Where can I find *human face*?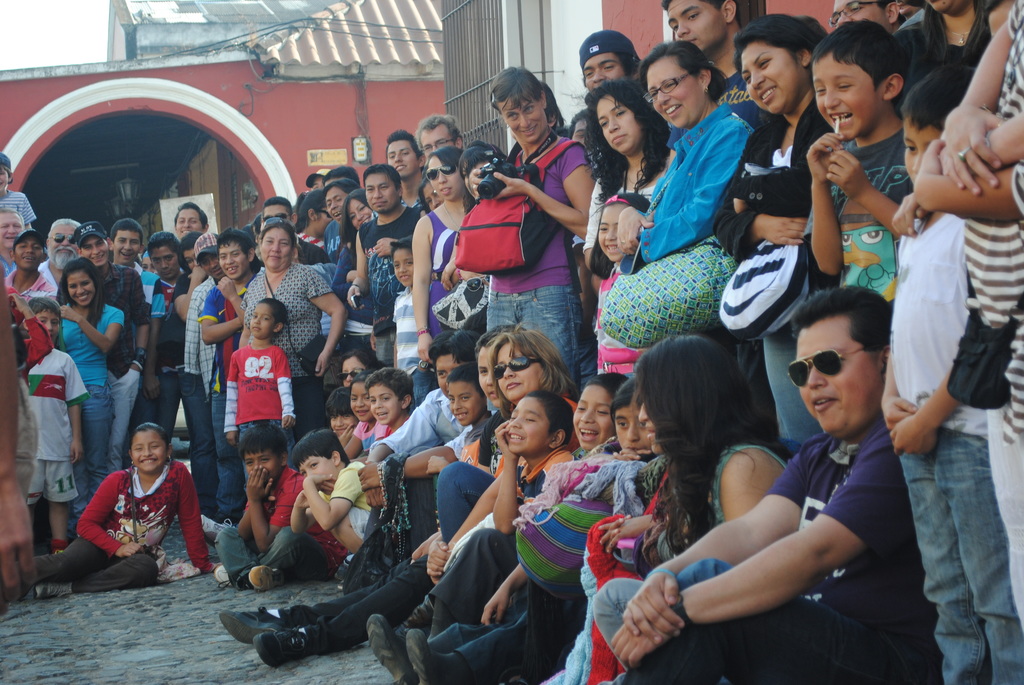
You can find it at 741:50:800:116.
